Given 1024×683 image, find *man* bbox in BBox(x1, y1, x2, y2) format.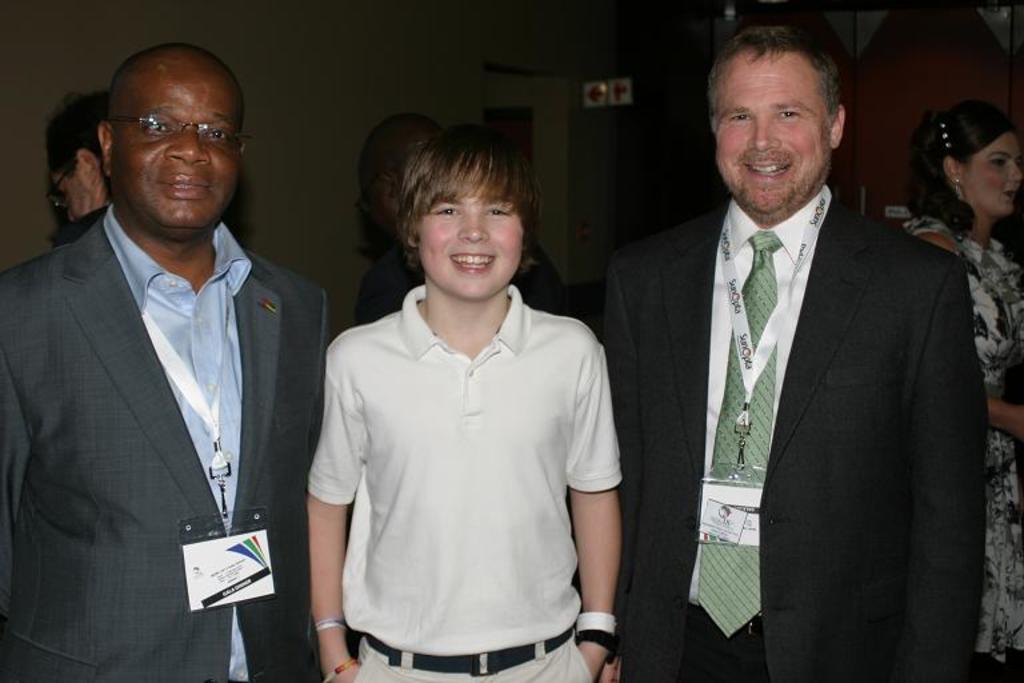
BBox(40, 96, 112, 245).
